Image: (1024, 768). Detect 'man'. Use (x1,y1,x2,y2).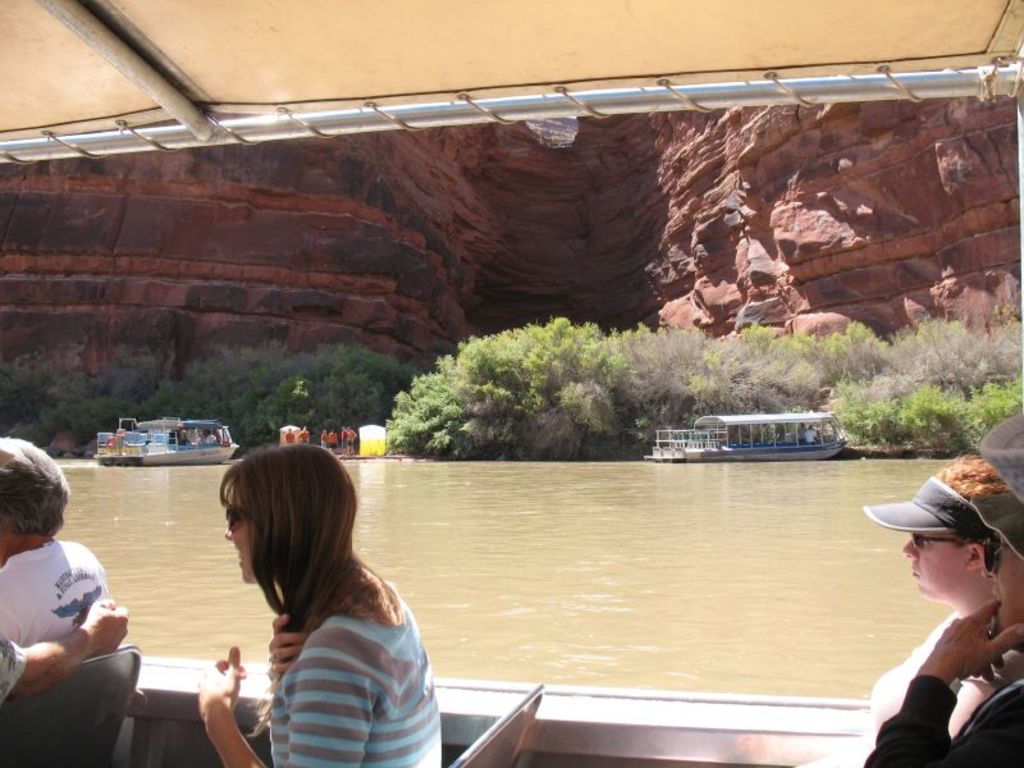
(0,439,106,646).
